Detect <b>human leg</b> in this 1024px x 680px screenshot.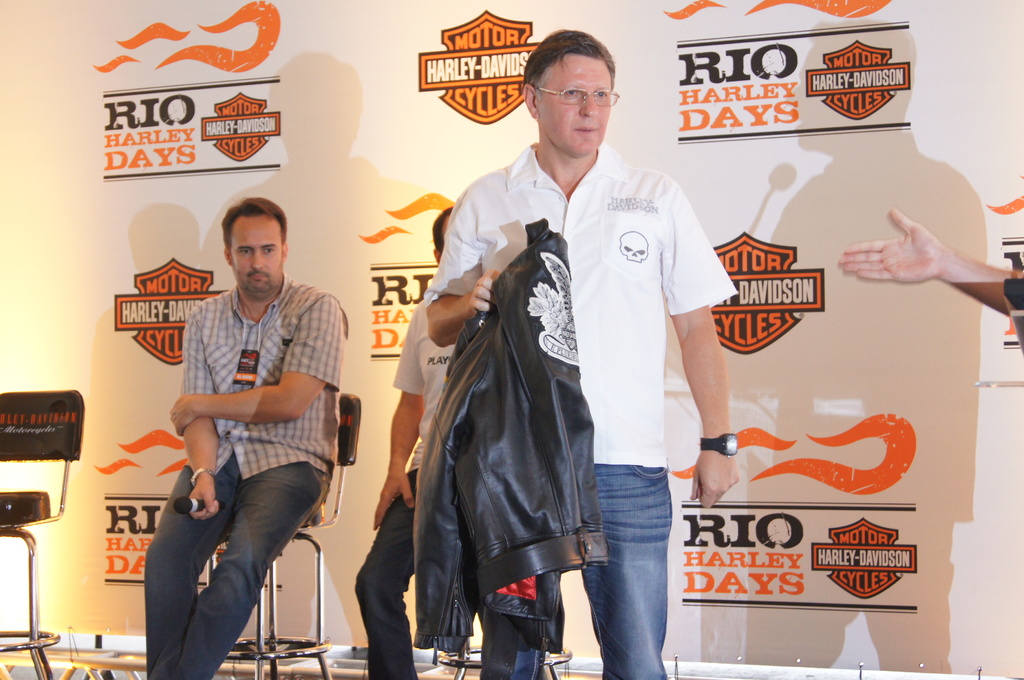
Detection: [168, 470, 321, 679].
